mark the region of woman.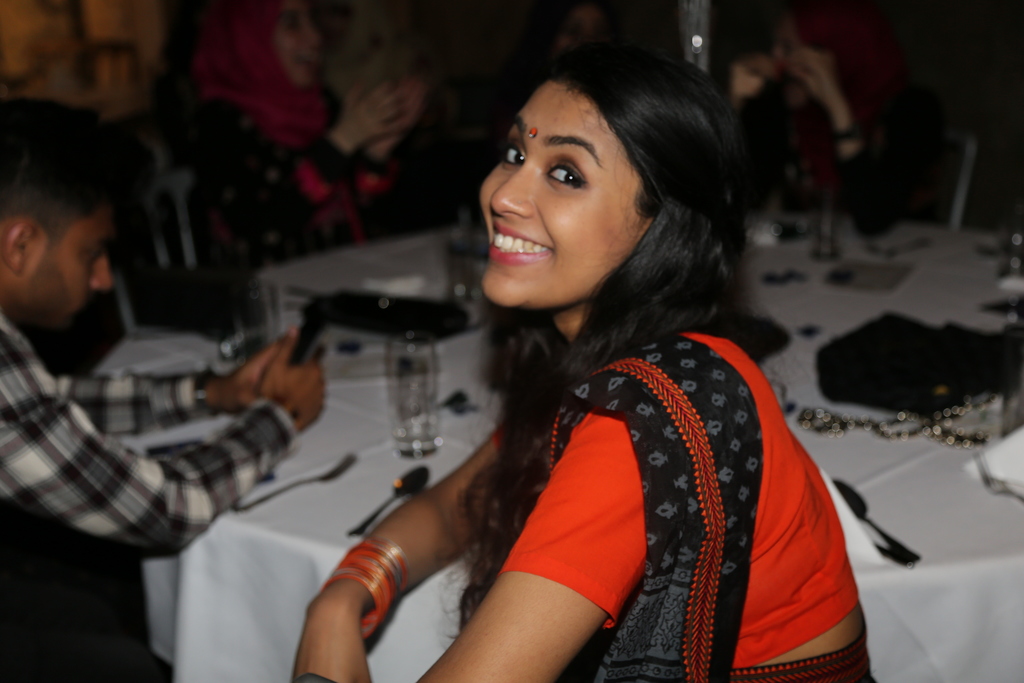
Region: pyautogui.locateOnScreen(352, 46, 846, 682).
